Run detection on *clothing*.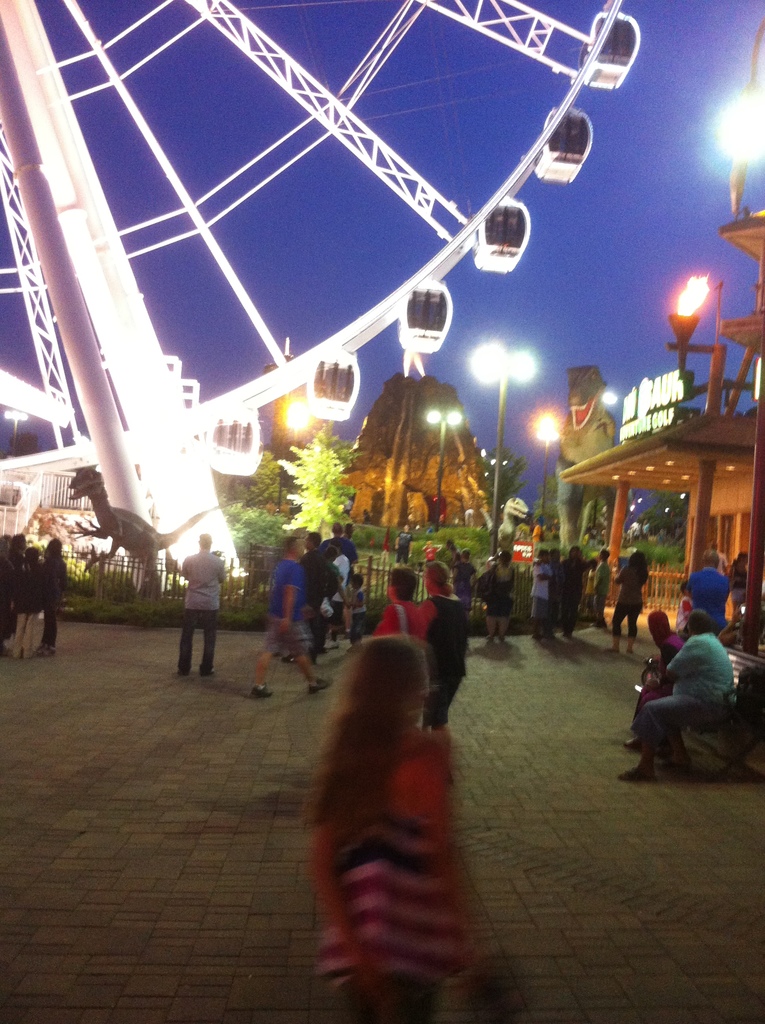
Result: [456, 563, 474, 605].
